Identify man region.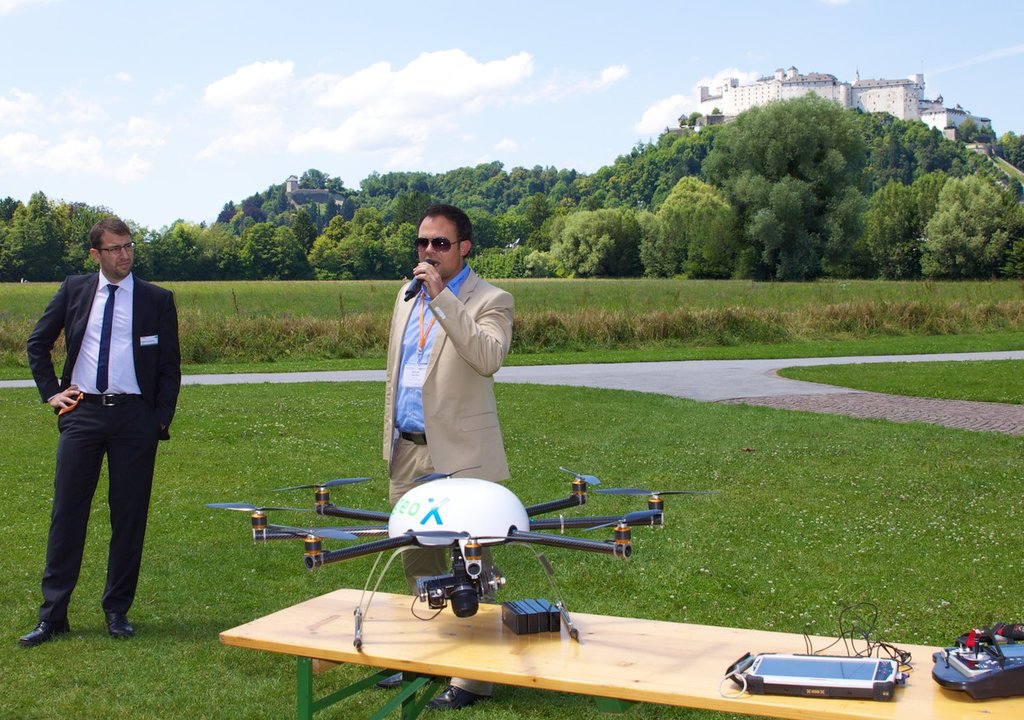
Region: (381,198,511,710).
